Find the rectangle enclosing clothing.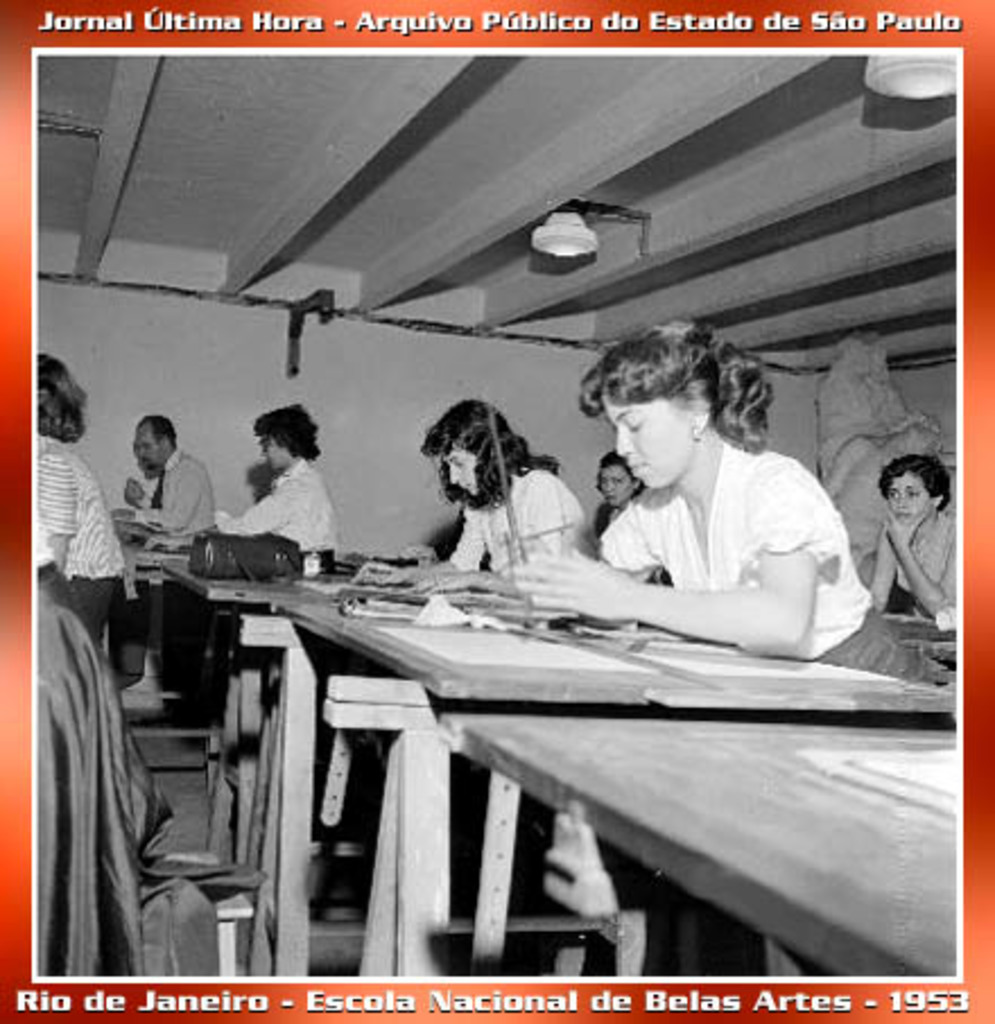
detection(882, 509, 963, 613).
